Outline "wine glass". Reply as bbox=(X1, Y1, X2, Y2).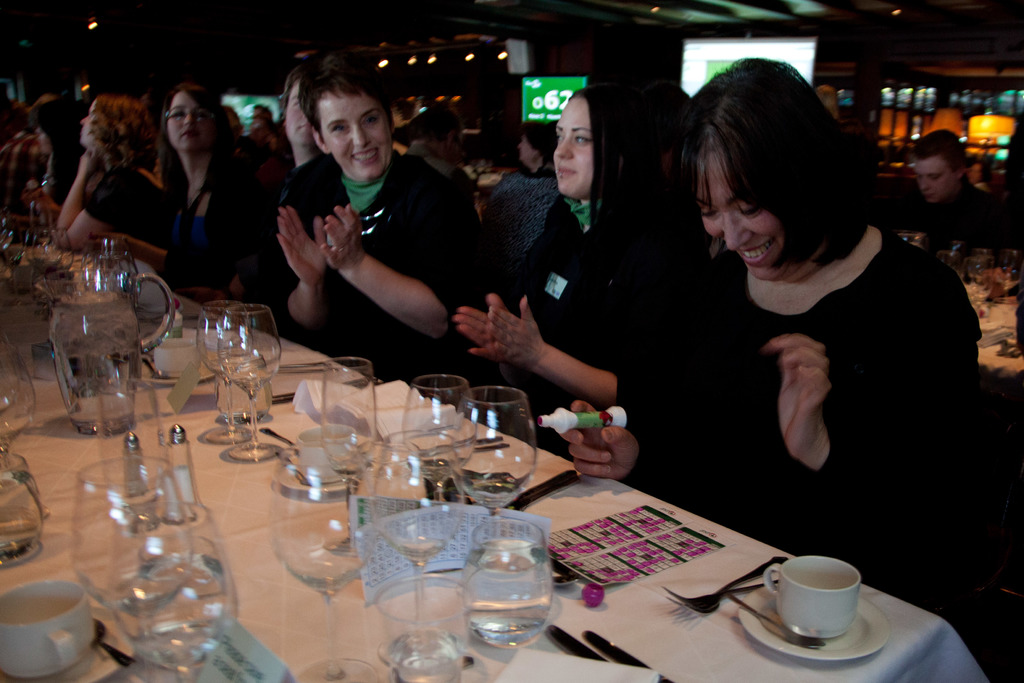
bbox=(115, 501, 245, 682).
